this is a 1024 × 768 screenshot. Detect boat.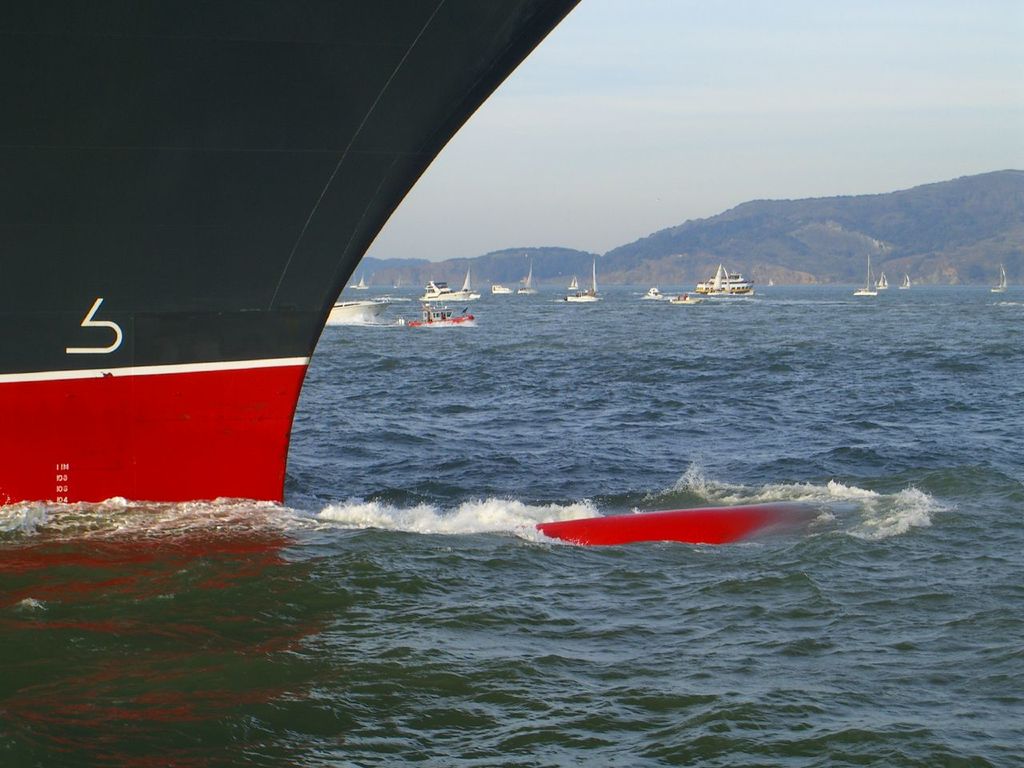
box(704, 261, 736, 294).
